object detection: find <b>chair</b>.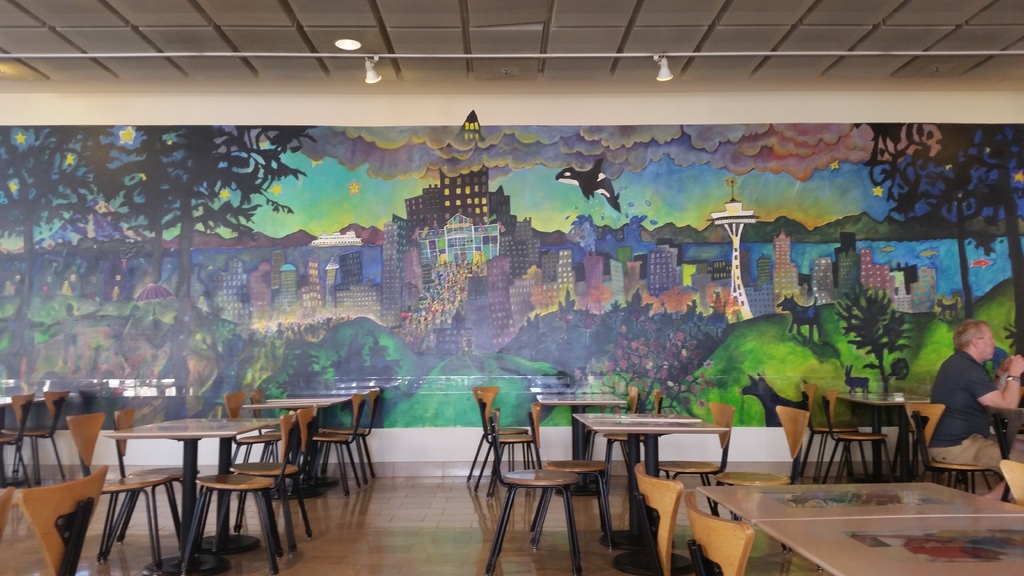
[left=600, top=385, right=661, bottom=490].
